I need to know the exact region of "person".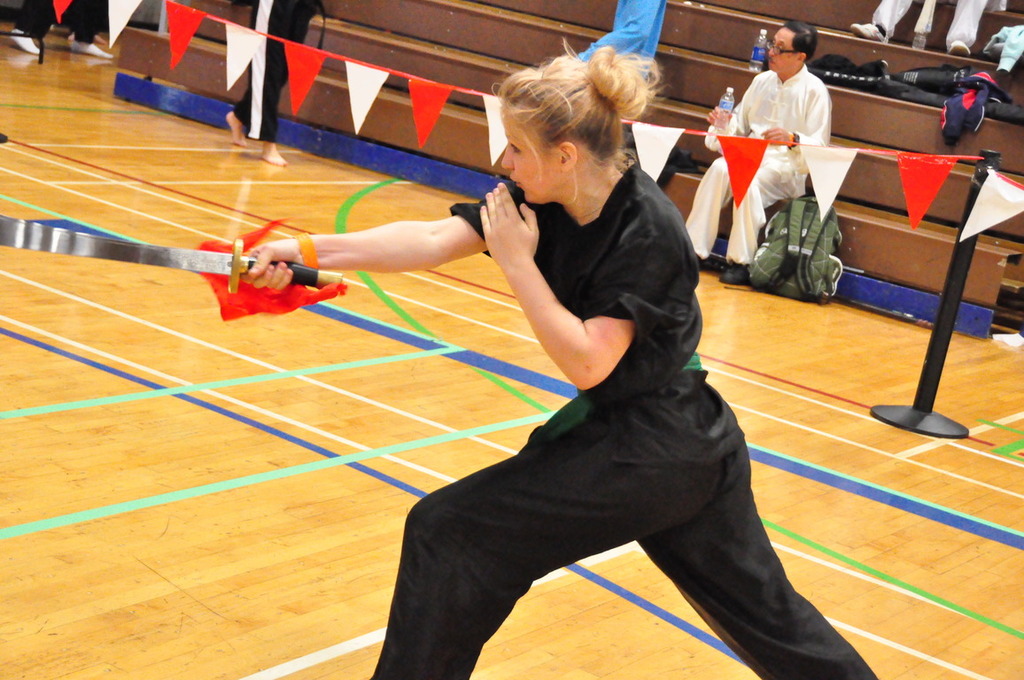
Region: box(569, 0, 673, 103).
